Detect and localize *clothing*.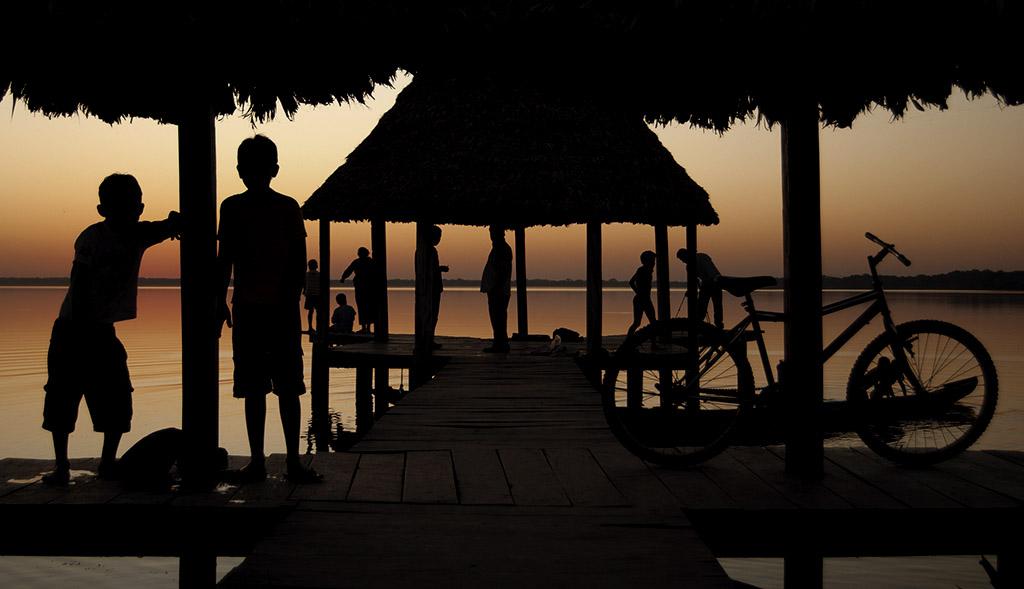
Localized at <bbox>41, 207, 181, 440</bbox>.
